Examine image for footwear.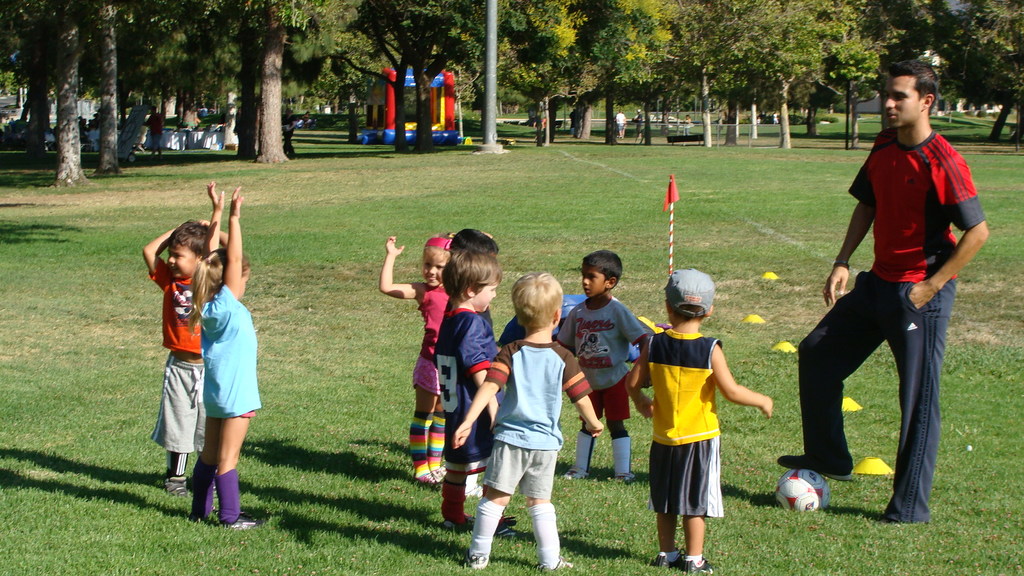
Examination result: bbox=[222, 513, 260, 529].
